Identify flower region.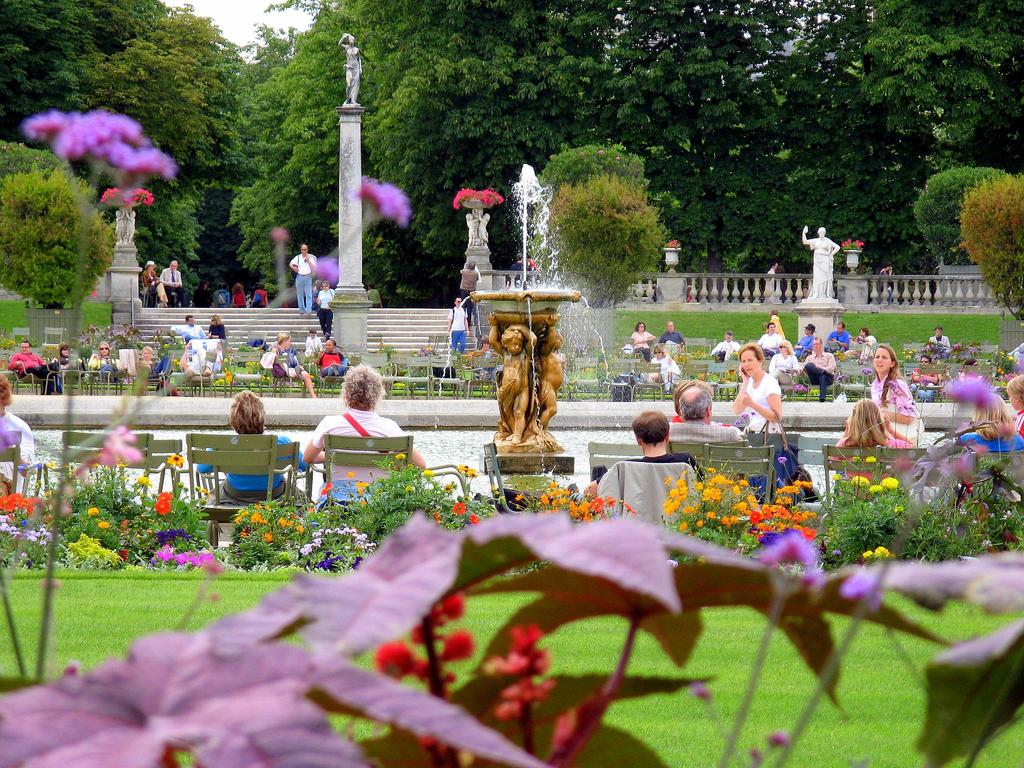
Region: 862, 546, 895, 574.
